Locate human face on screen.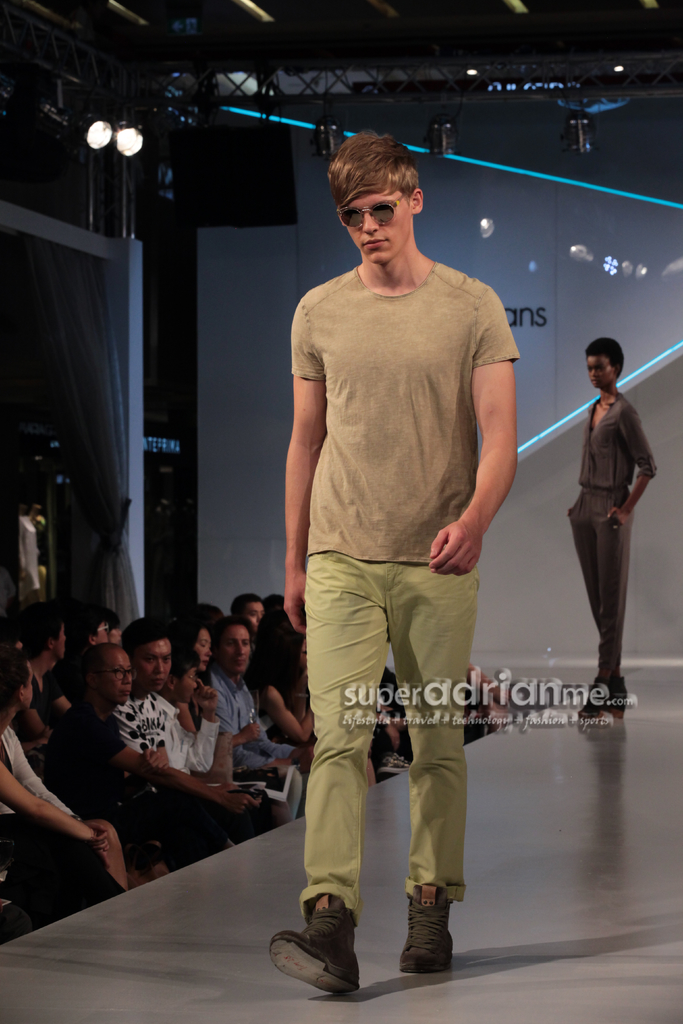
On screen at detection(251, 603, 263, 626).
